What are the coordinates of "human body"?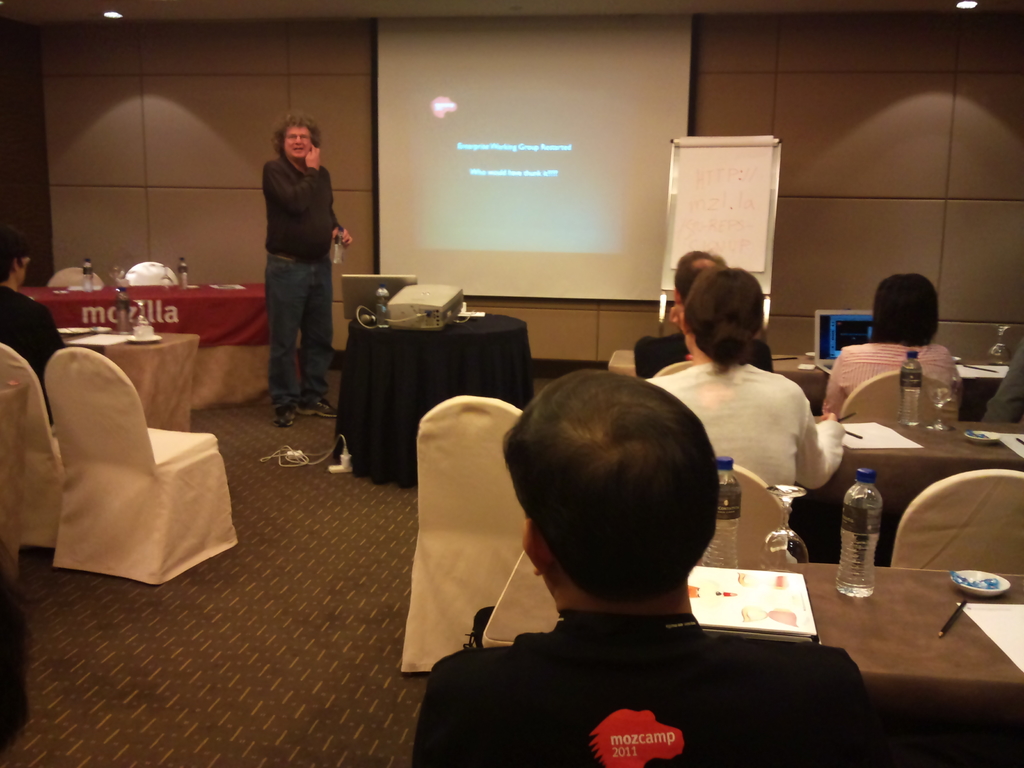
<bbox>10, 287, 71, 410</bbox>.
